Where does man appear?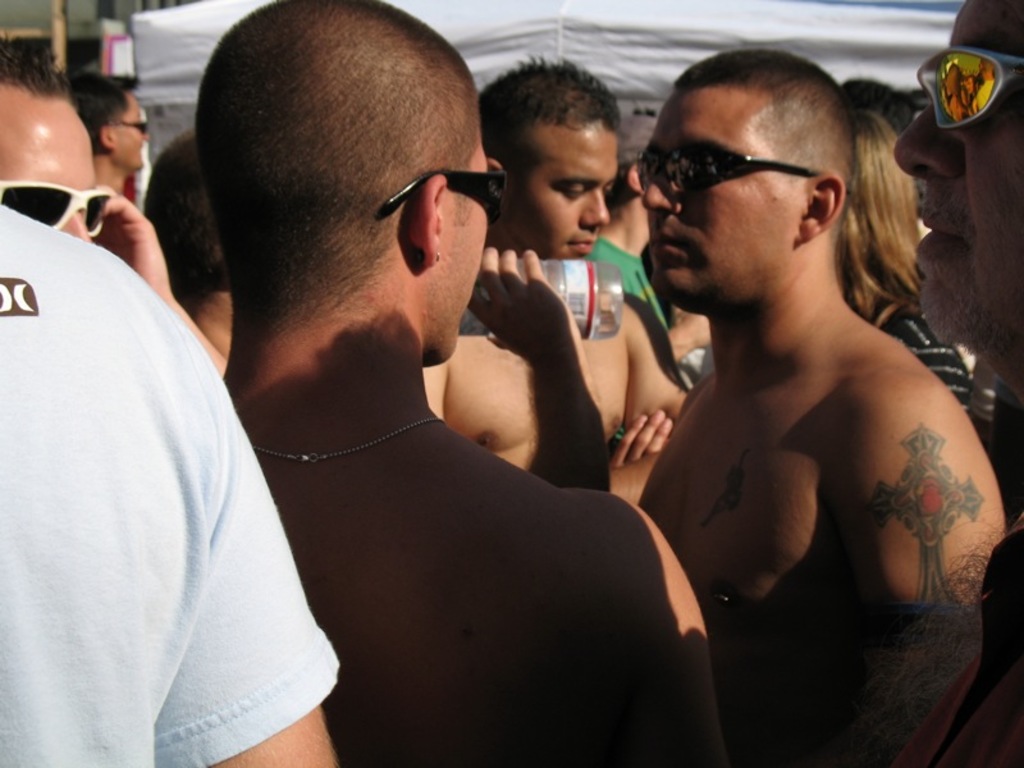
Appears at region(67, 65, 154, 198).
